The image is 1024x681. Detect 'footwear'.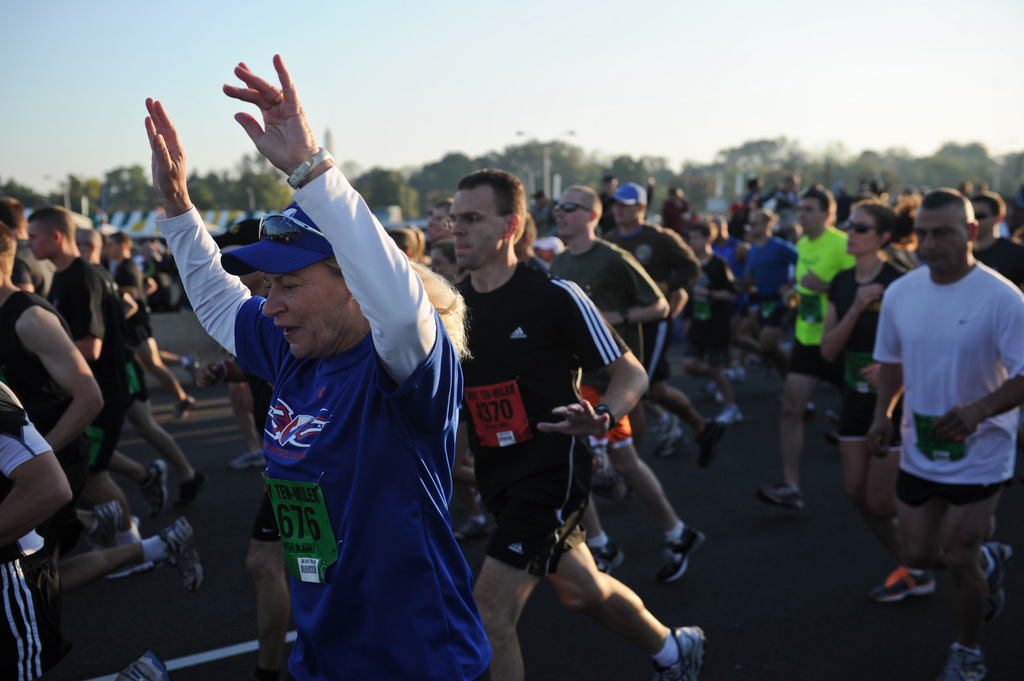
Detection: bbox=(115, 649, 170, 680).
